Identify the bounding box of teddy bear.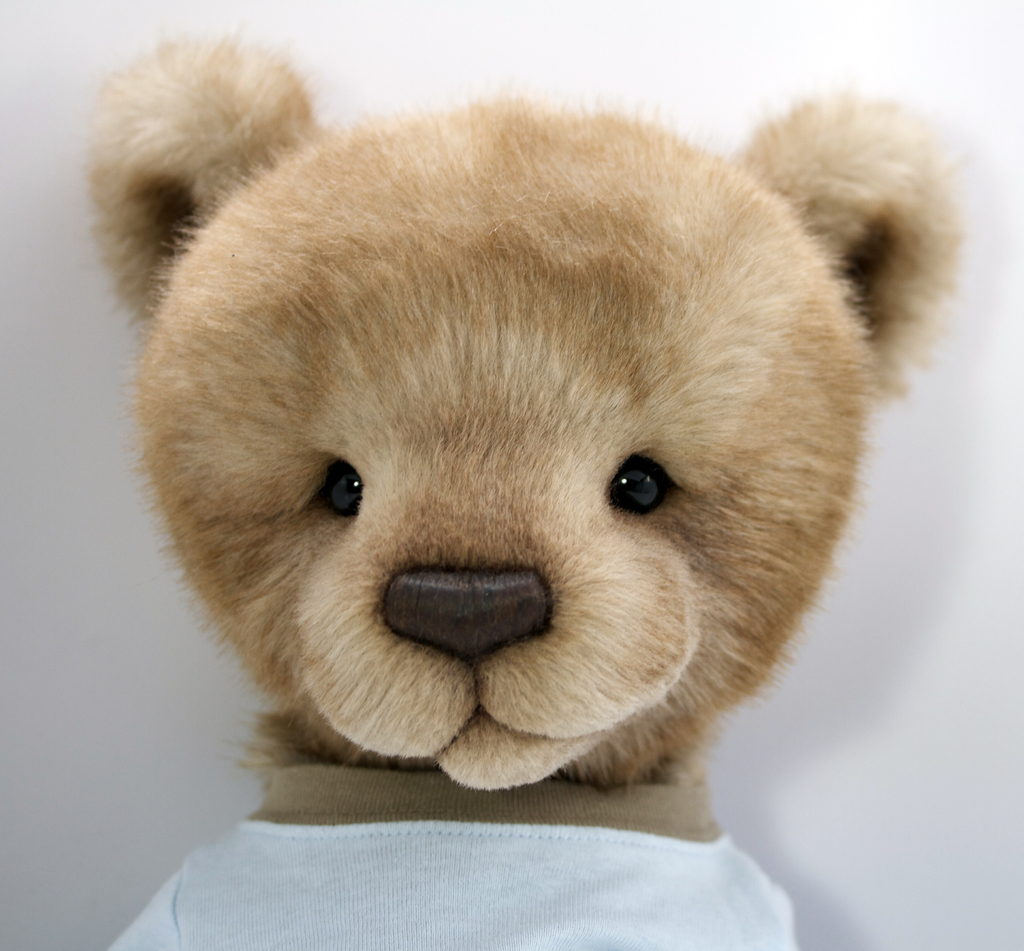
bbox=(72, 21, 973, 783).
